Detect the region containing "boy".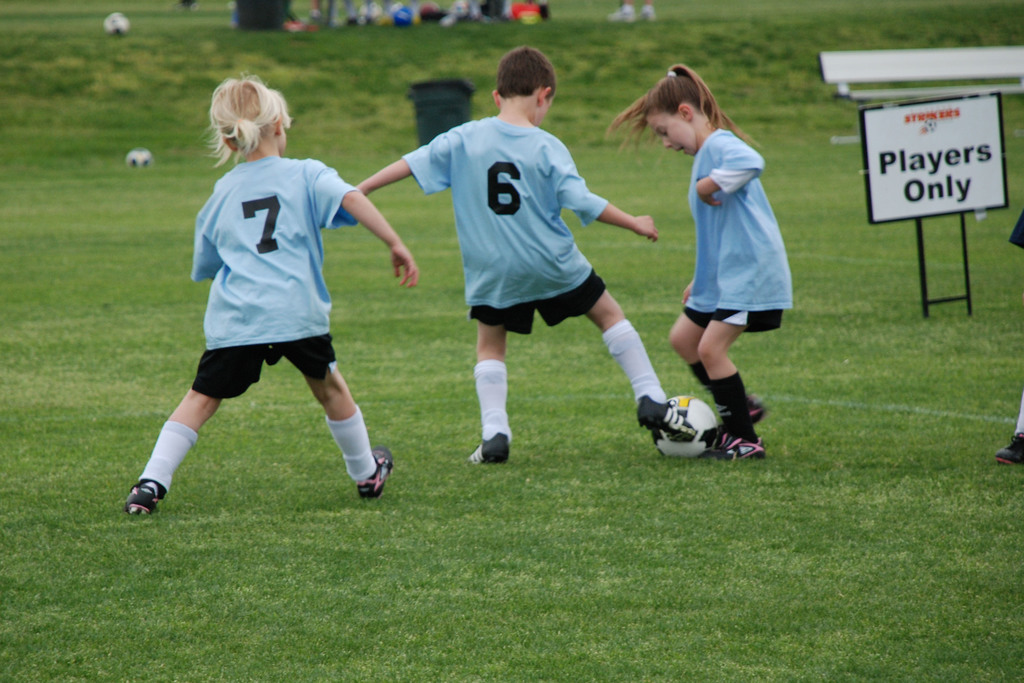
box=[355, 66, 695, 488].
